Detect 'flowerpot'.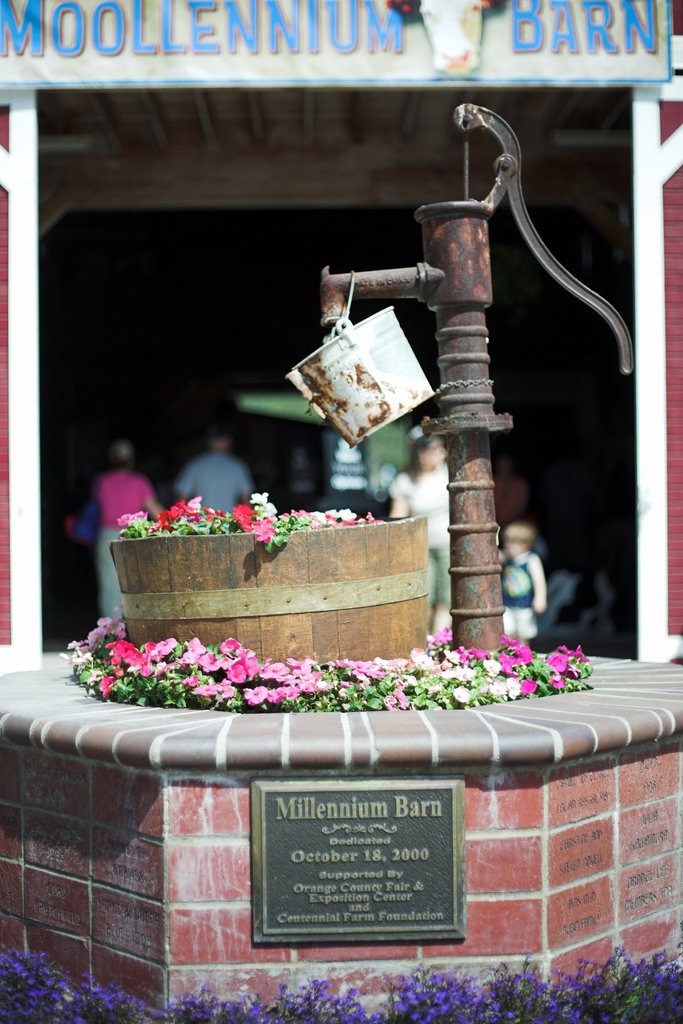
Detected at locate(106, 511, 483, 706).
